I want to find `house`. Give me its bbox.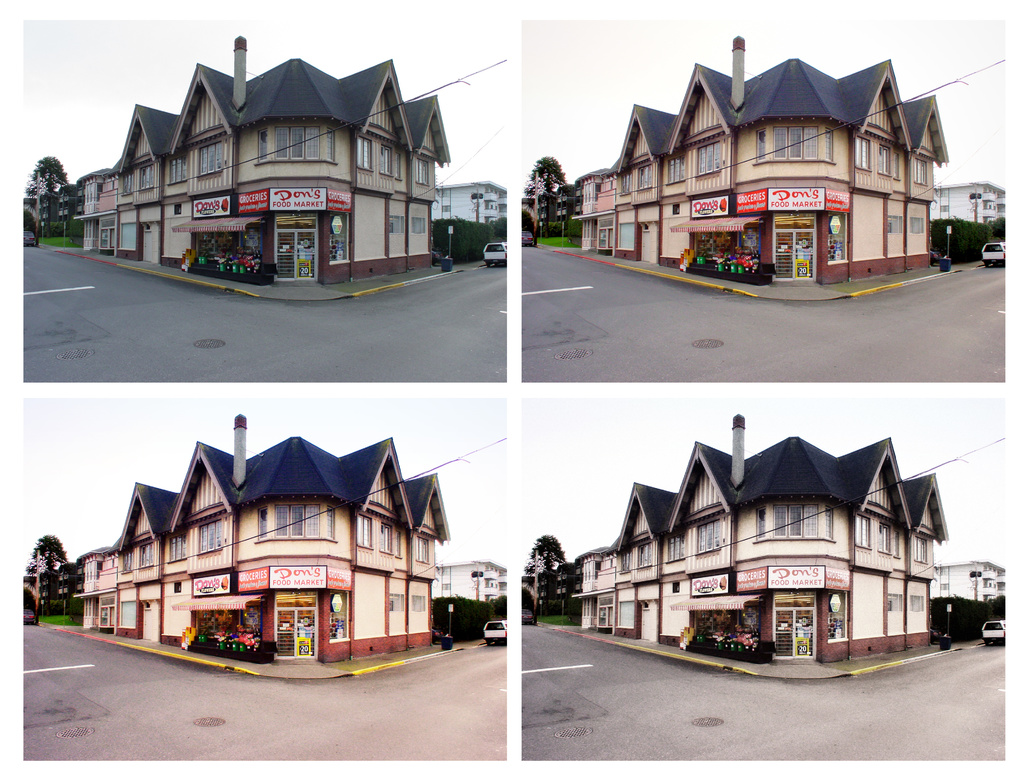
l=76, t=408, r=452, b=664.
